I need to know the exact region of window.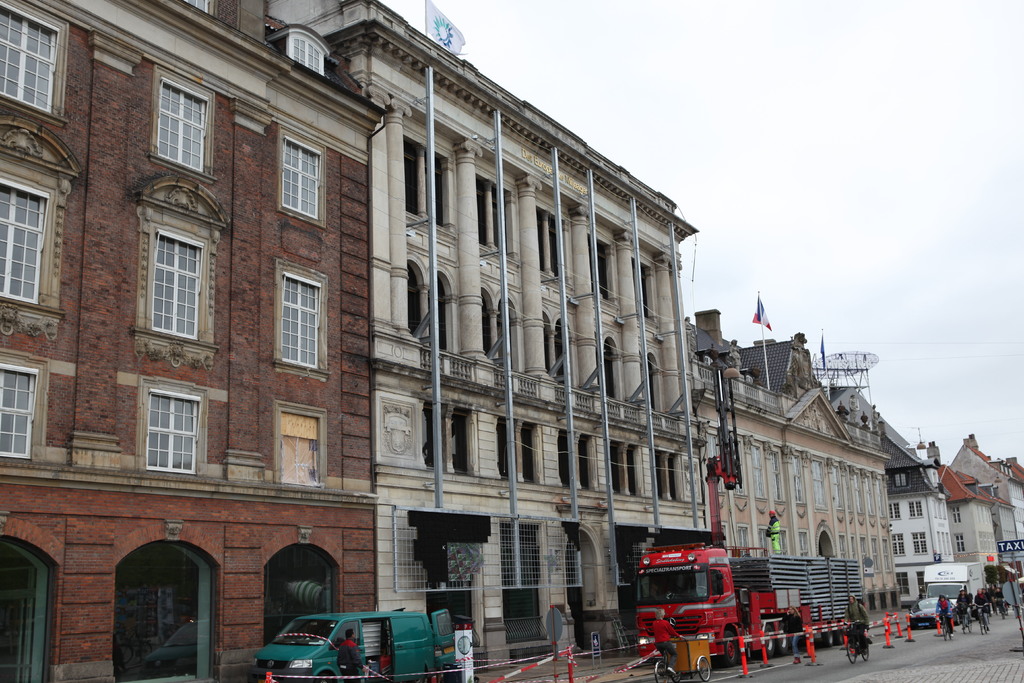
Region: {"x1": 494, "y1": 413, "x2": 545, "y2": 483}.
